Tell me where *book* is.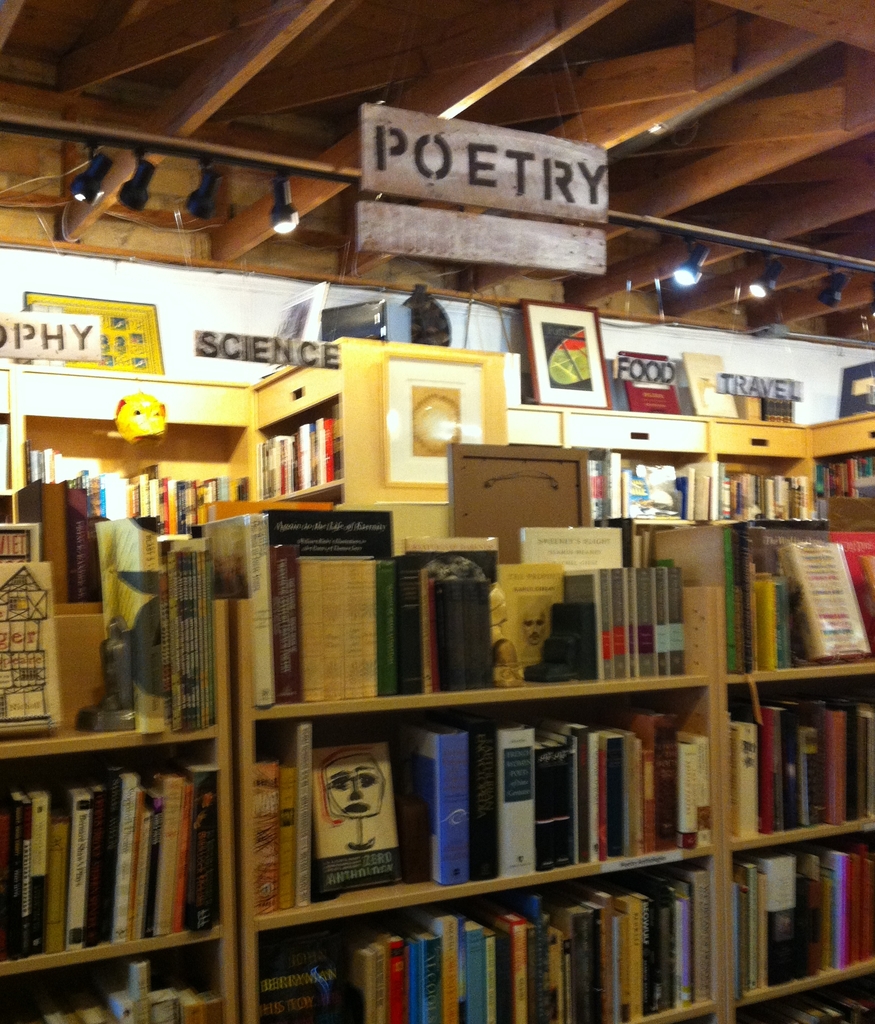
*book* is at pyautogui.locateOnScreen(300, 550, 401, 708).
